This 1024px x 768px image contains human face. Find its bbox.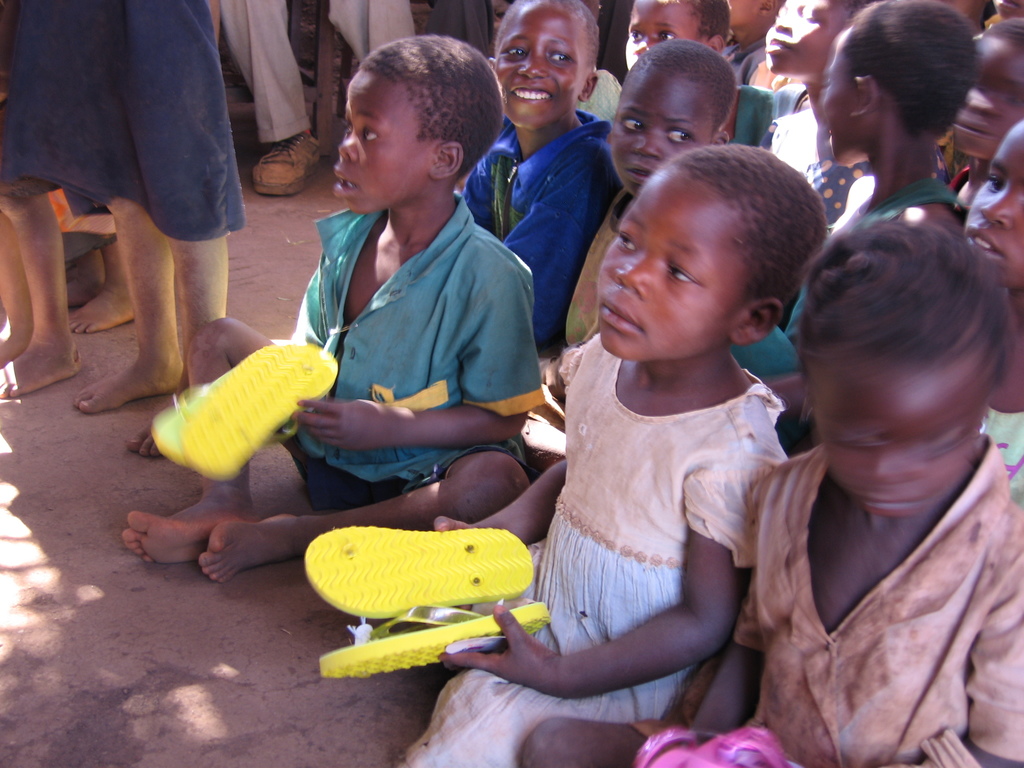
(x1=953, y1=33, x2=1023, y2=161).
